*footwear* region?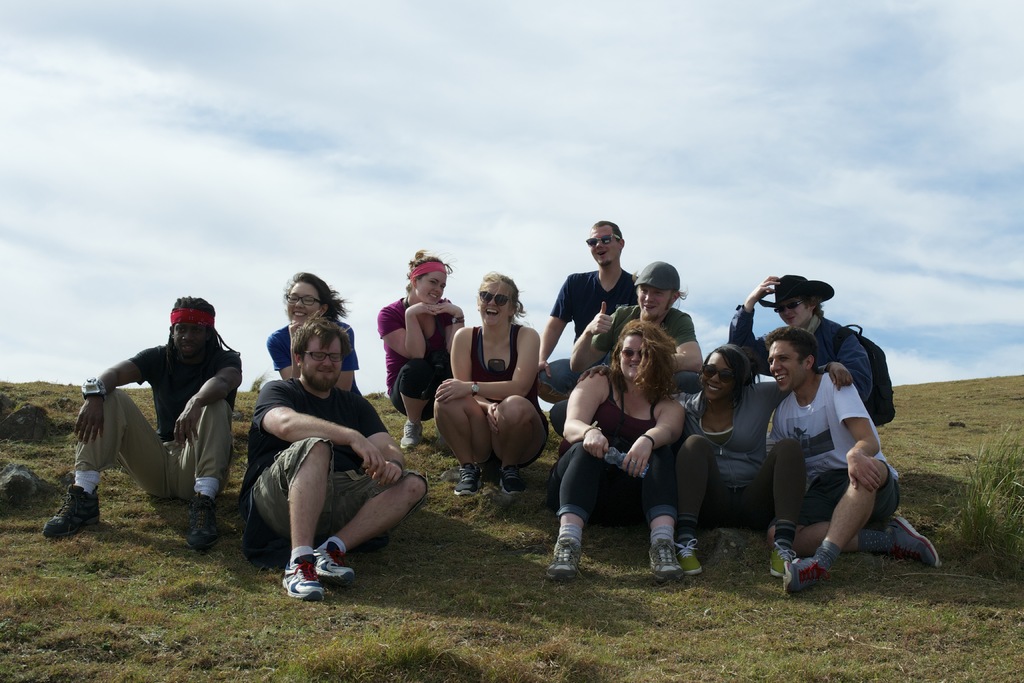
rect(543, 532, 581, 582)
